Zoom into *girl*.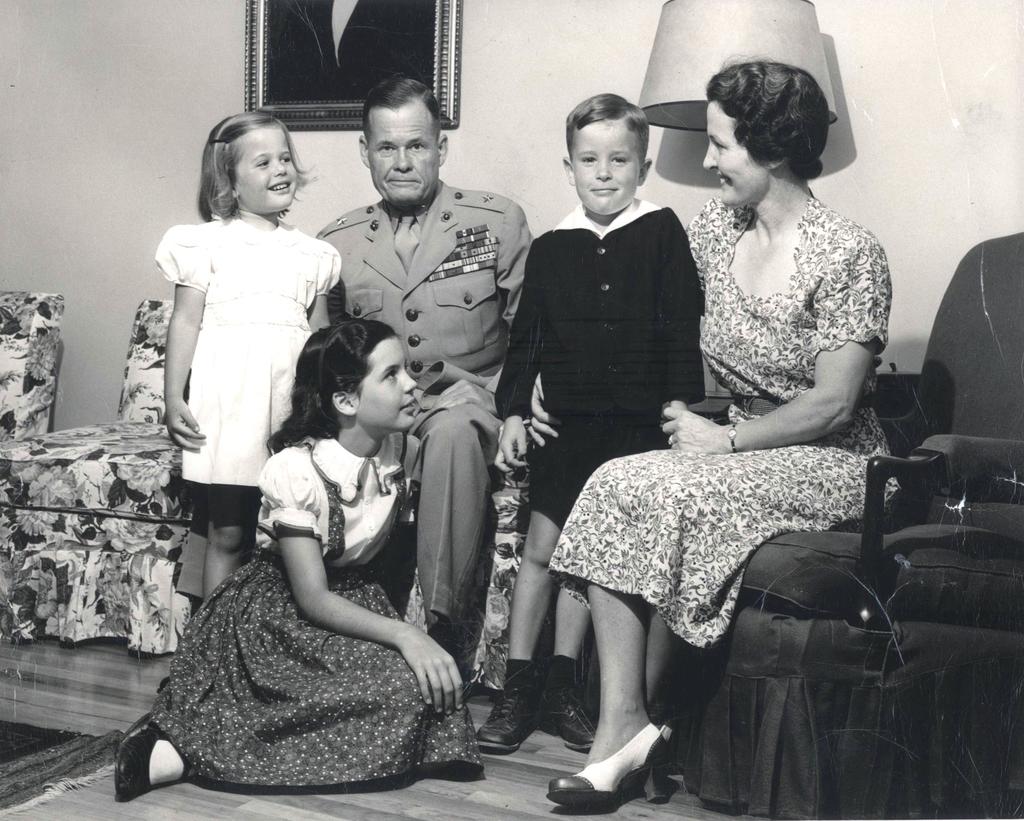
Zoom target: bbox=(168, 107, 335, 605).
